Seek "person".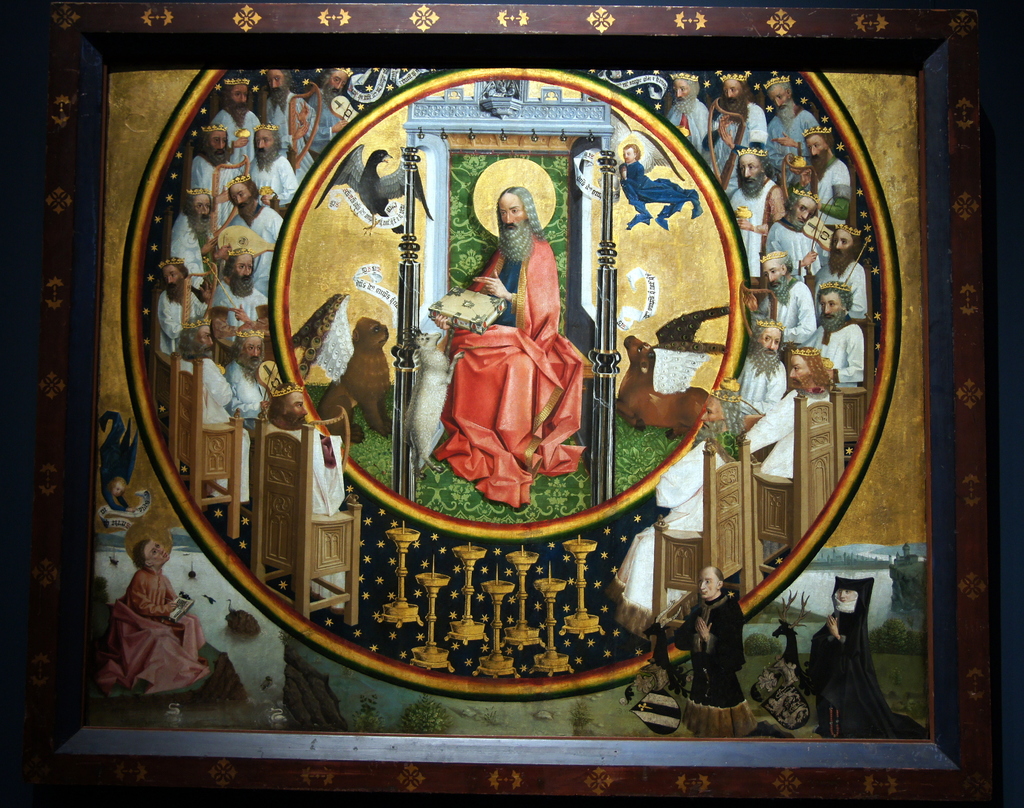
x1=209 y1=74 x2=250 y2=161.
